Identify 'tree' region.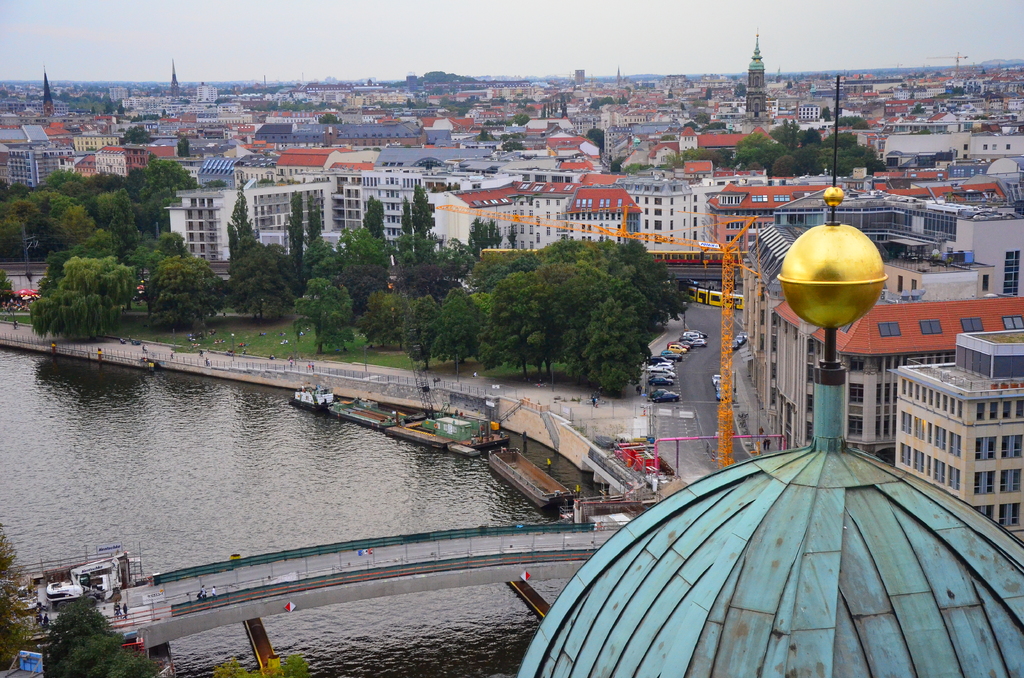
Region: (0,275,10,289).
